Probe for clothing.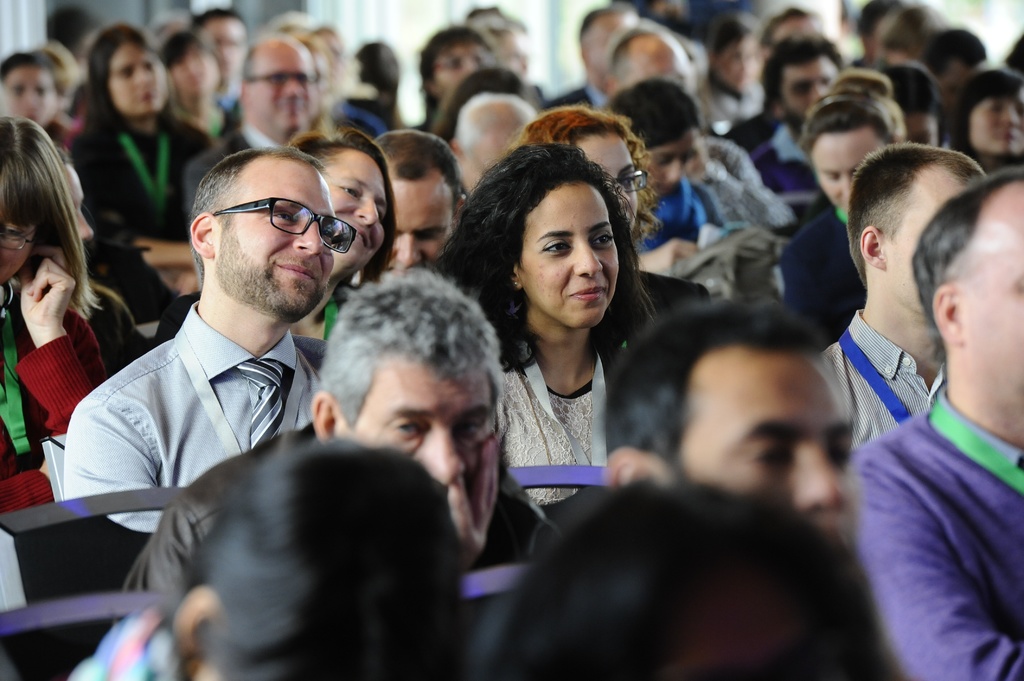
Probe result: 824/307/945/453.
